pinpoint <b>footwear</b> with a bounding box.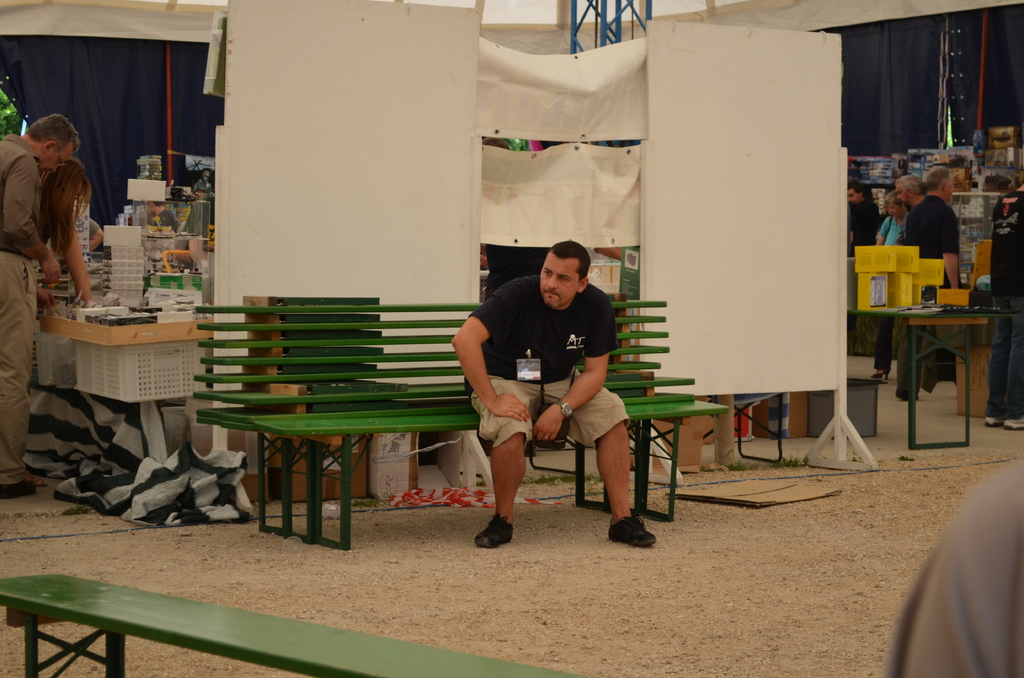
984, 412, 1010, 430.
